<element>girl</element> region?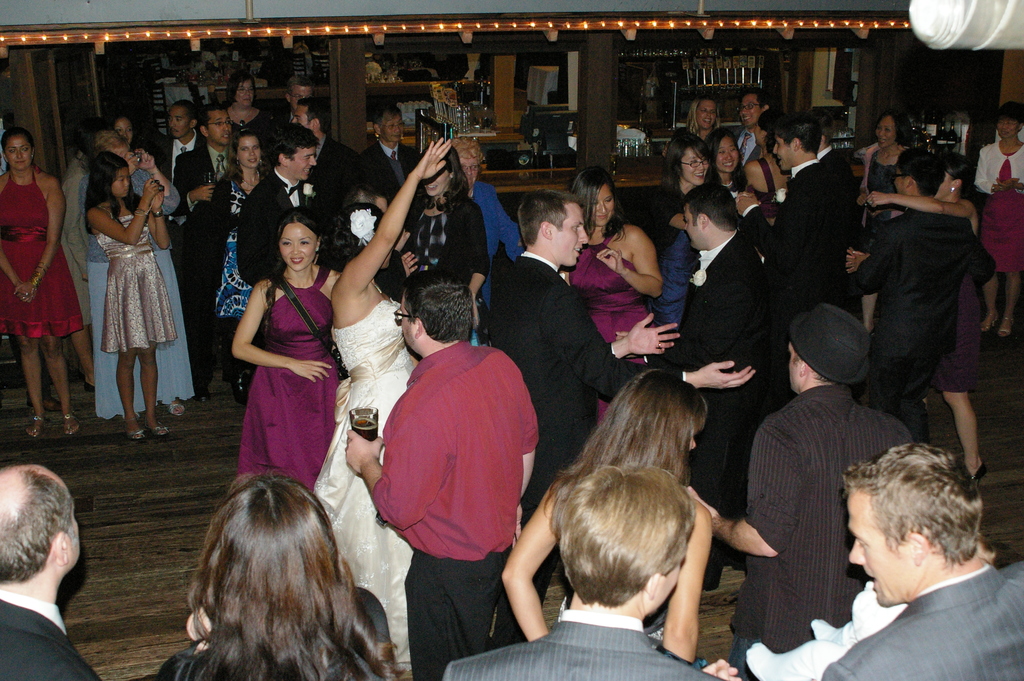
bbox=[688, 97, 725, 135]
